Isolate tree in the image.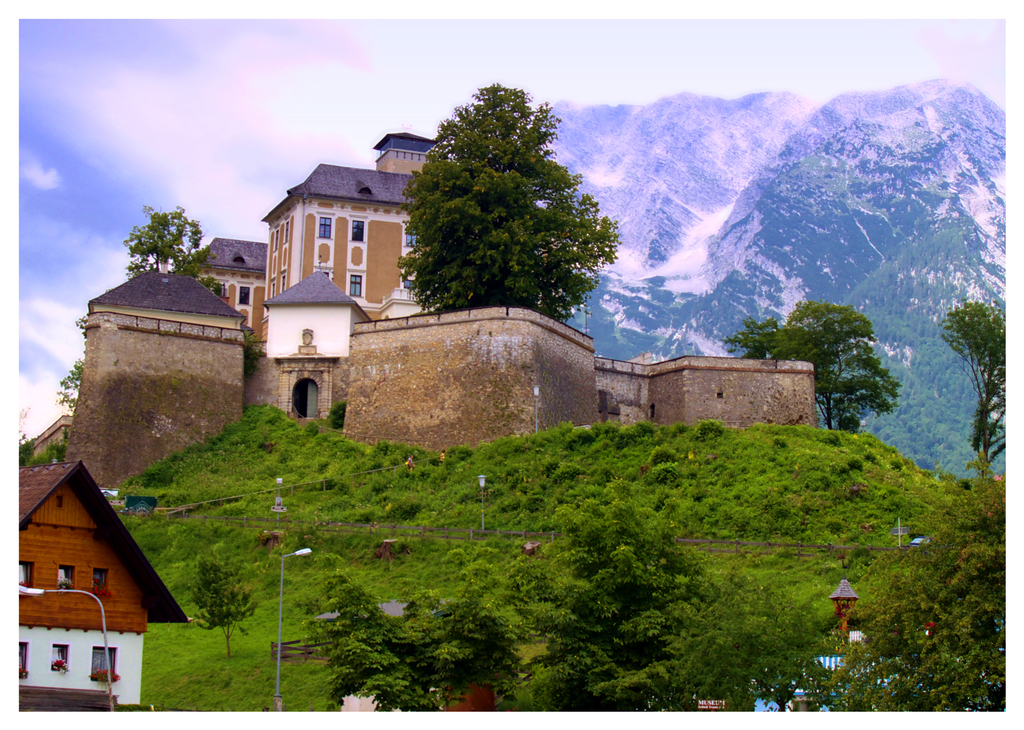
Isolated region: x1=938, y1=296, x2=1020, y2=483.
